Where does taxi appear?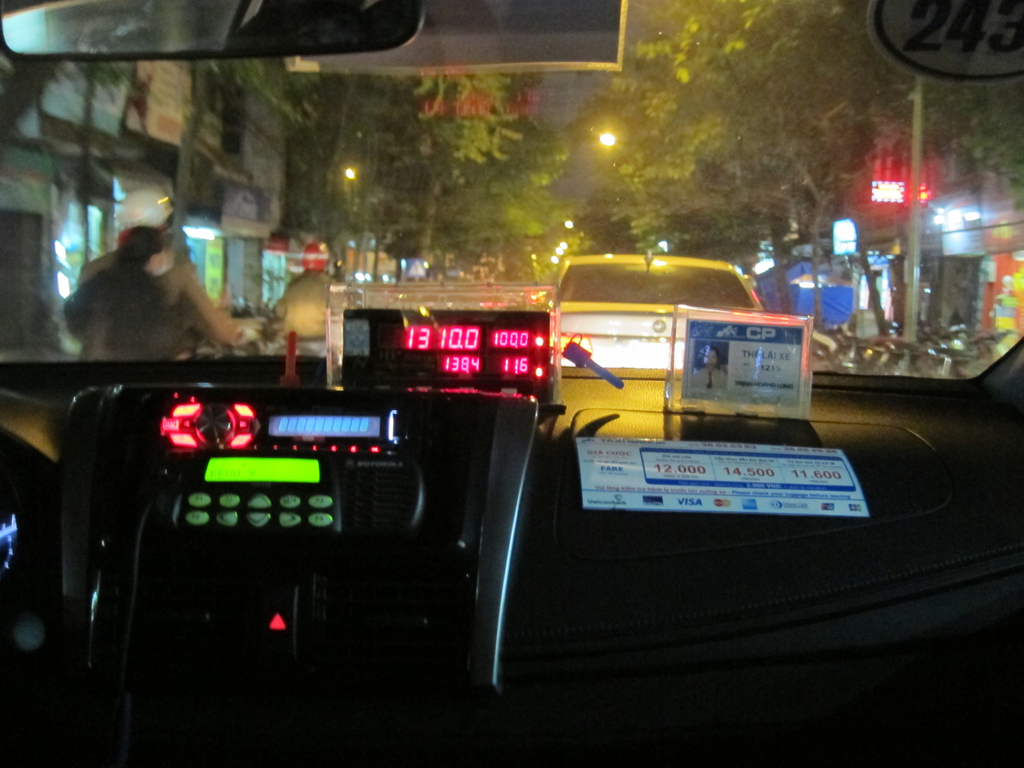
Appears at region(552, 246, 768, 437).
